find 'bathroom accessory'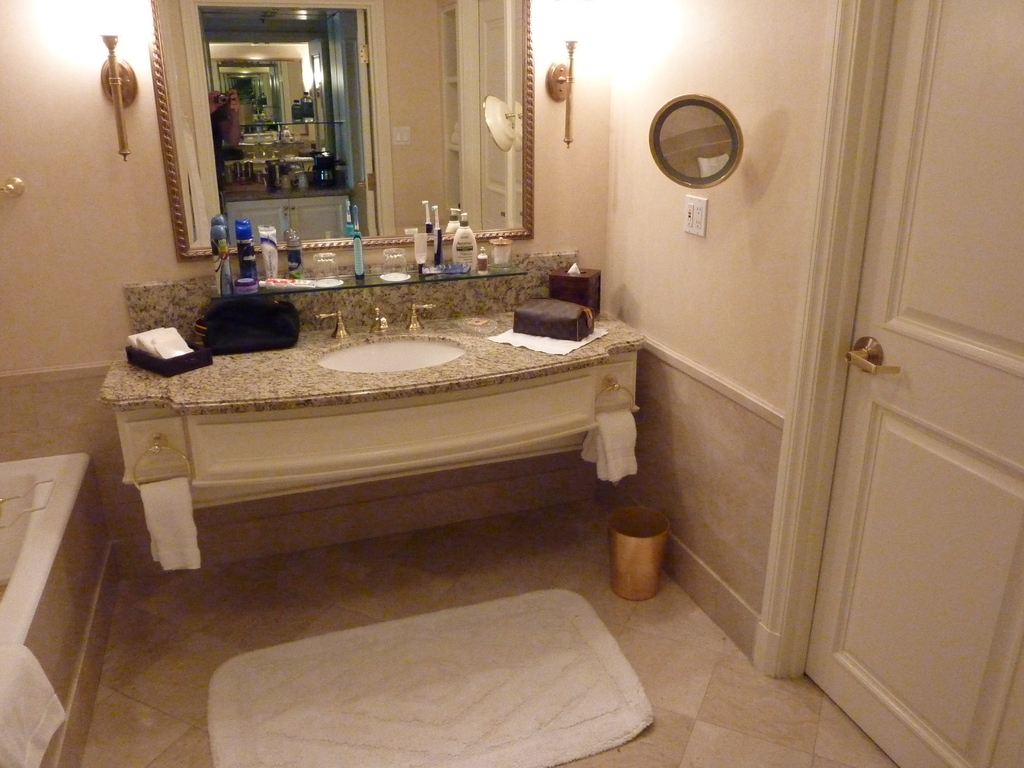
bbox=(365, 301, 398, 338)
